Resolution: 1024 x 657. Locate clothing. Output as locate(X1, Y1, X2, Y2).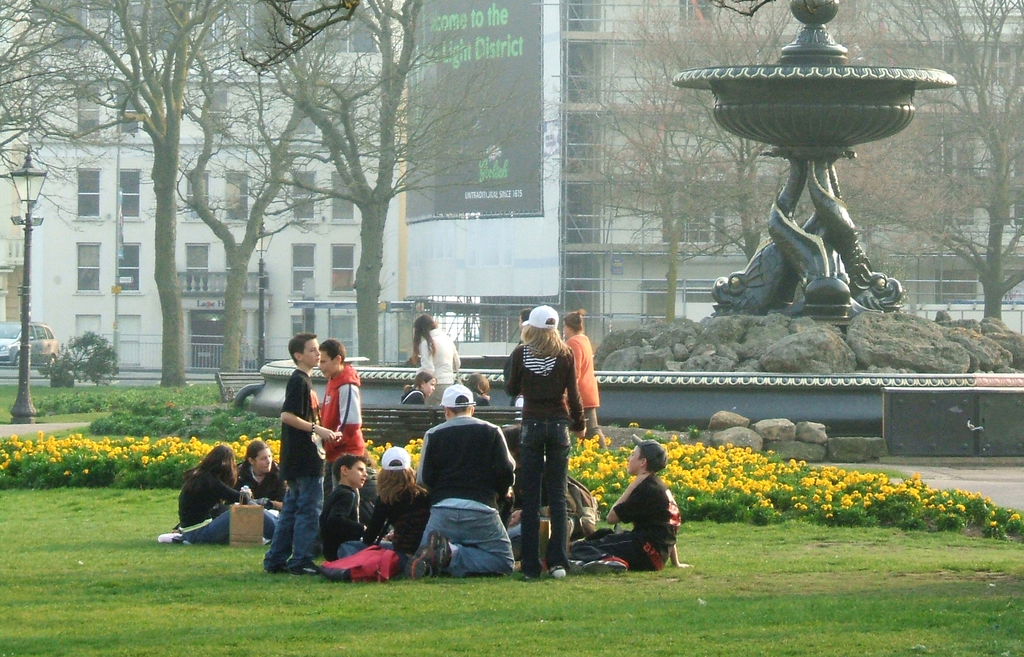
locate(473, 386, 490, 406).
